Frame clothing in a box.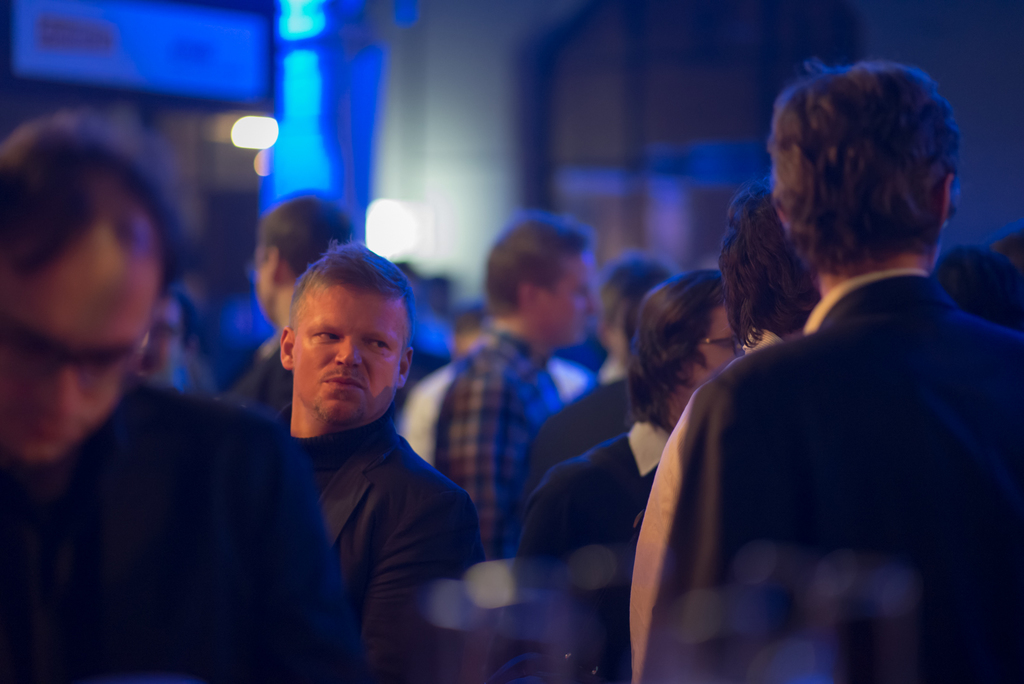
Rect(662, 211, 1005, 678).
